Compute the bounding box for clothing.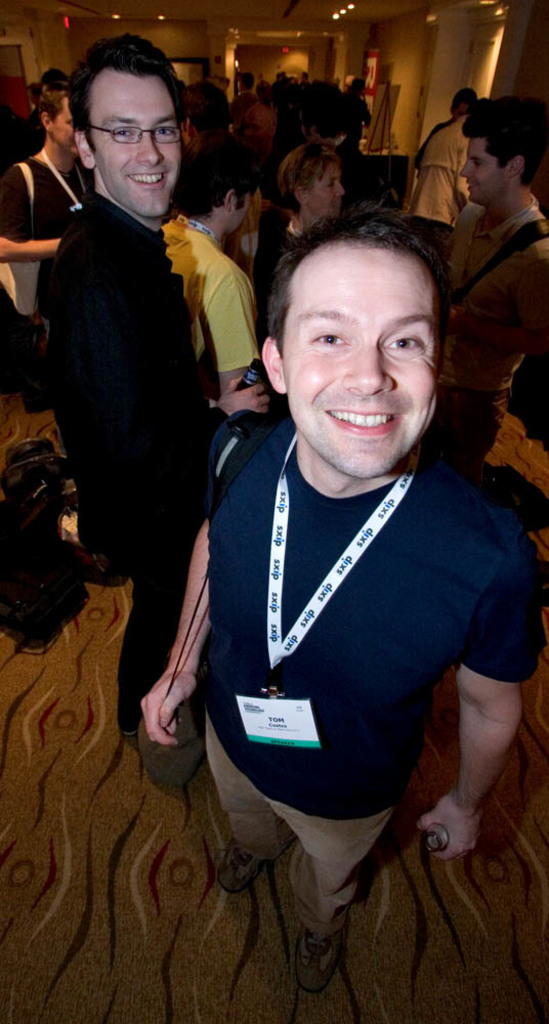
region(234, 91, 258, 135).
